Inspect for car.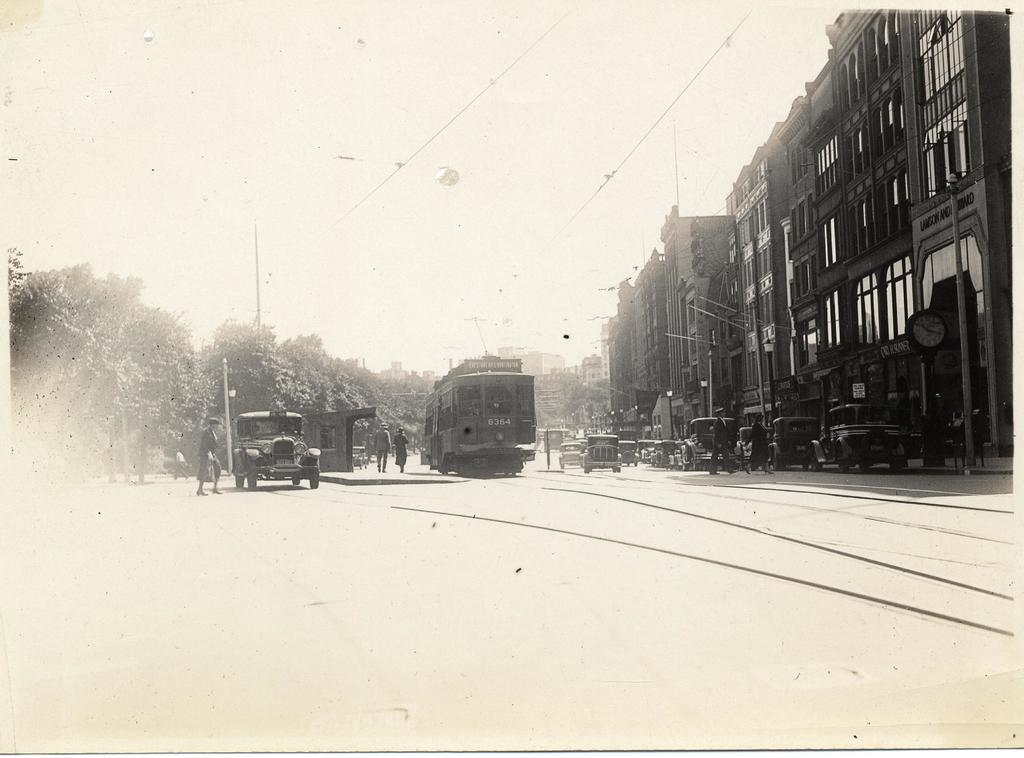
Inspection: box=[353, 444, 370, 467].
